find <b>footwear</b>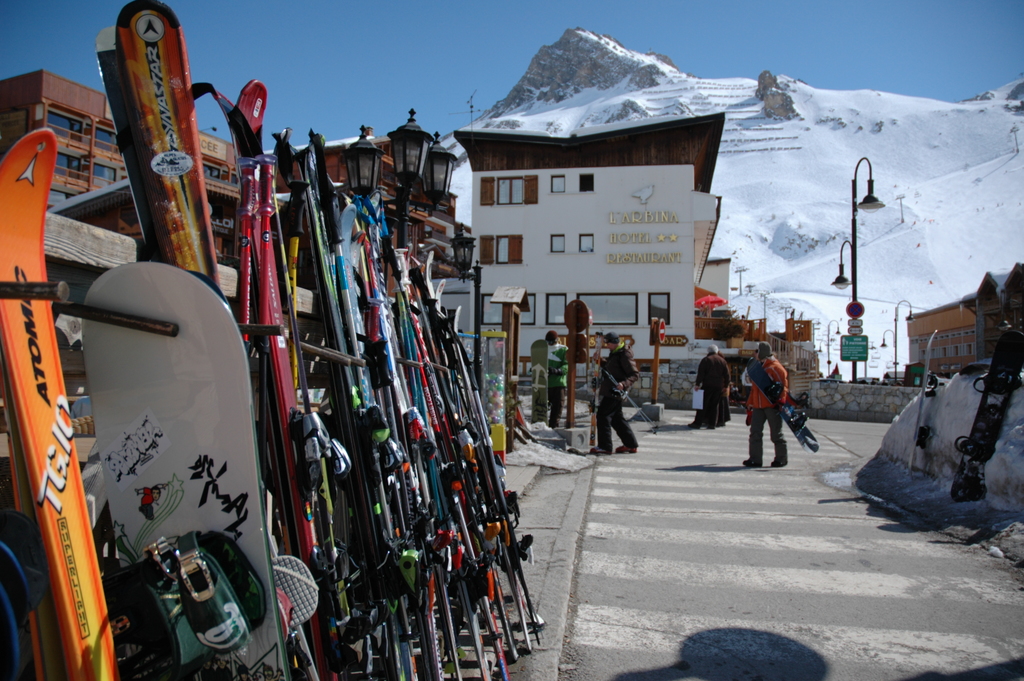
(616, 445, 638, 453)
